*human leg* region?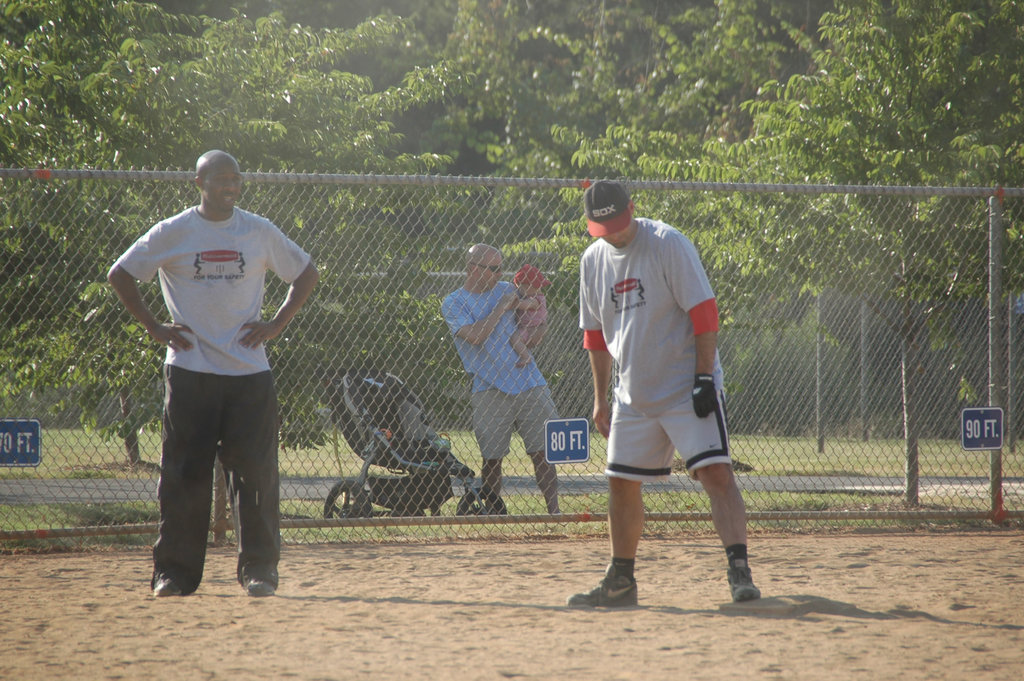
bbox=(666, 391, 758, 602)
